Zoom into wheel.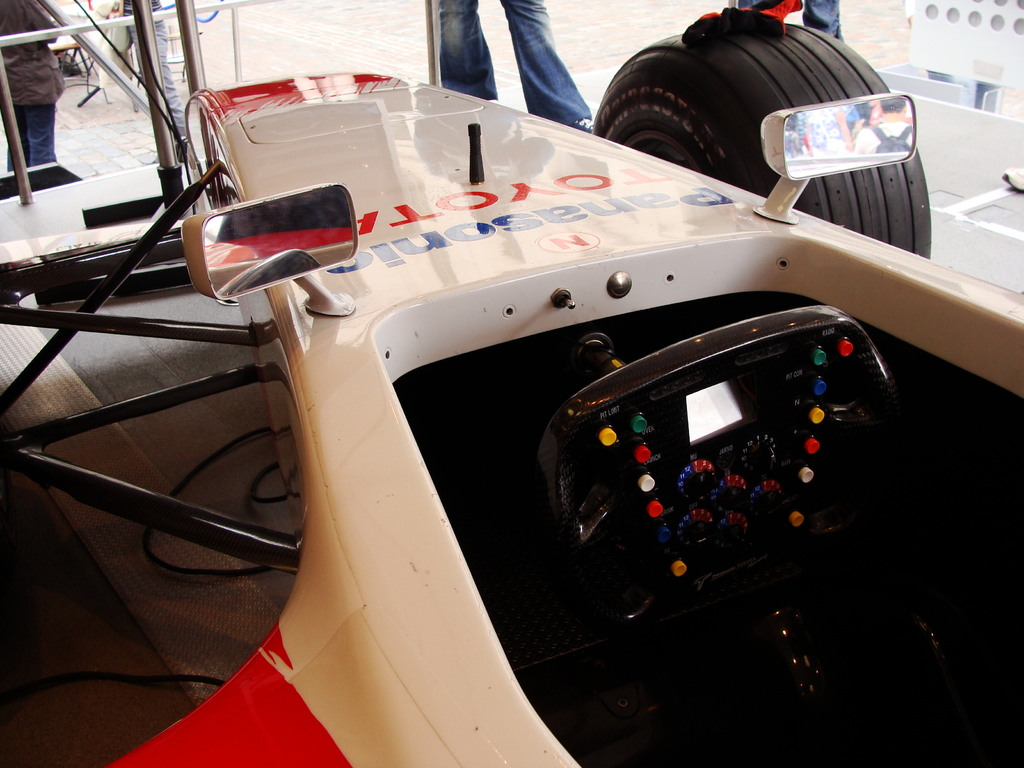
Zoom target: select_region(589, 15, 934, 260).
